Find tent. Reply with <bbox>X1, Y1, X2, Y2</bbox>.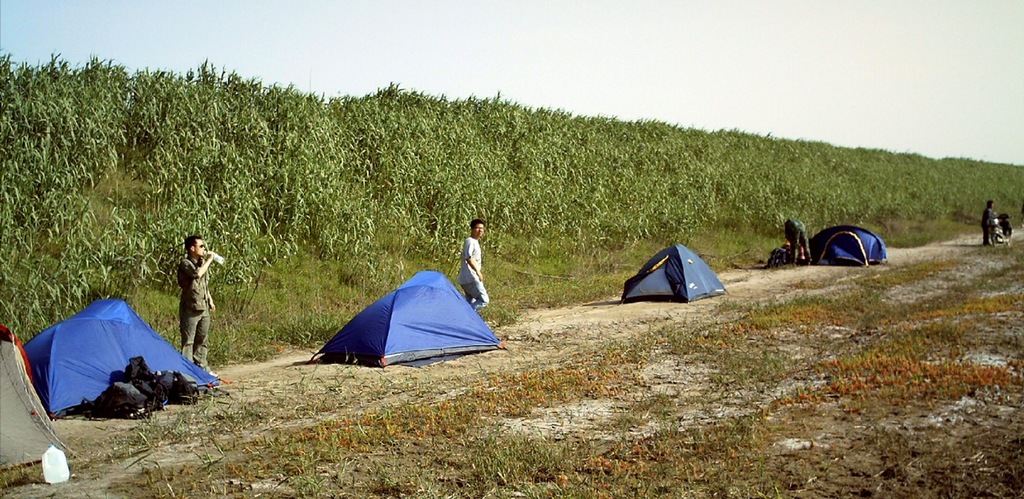
<bbox>792, 217, 886, 265</bbox>.
